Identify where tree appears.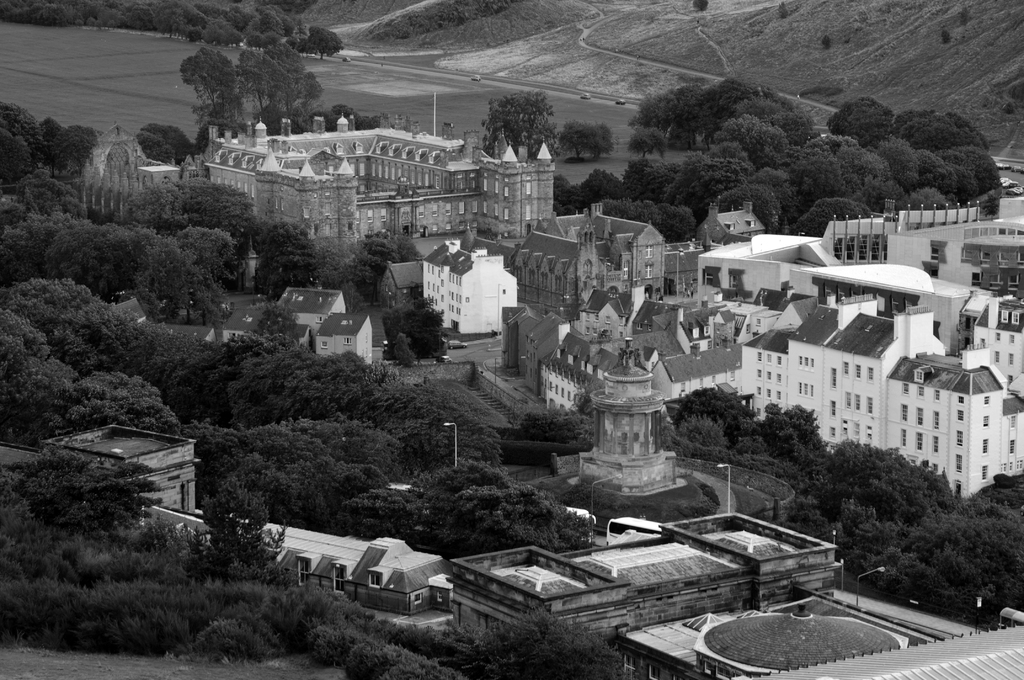
Appears at x1=477 y1=82 x2=544 y2=166.
